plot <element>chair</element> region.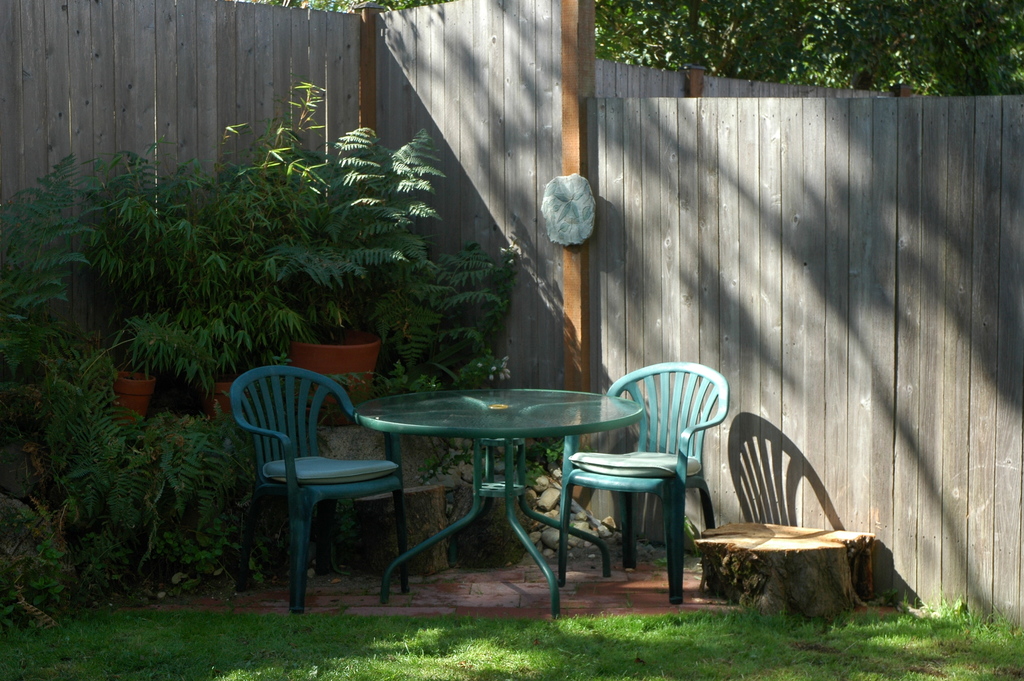
Plotted at crop(225, 359, 416, 607).
